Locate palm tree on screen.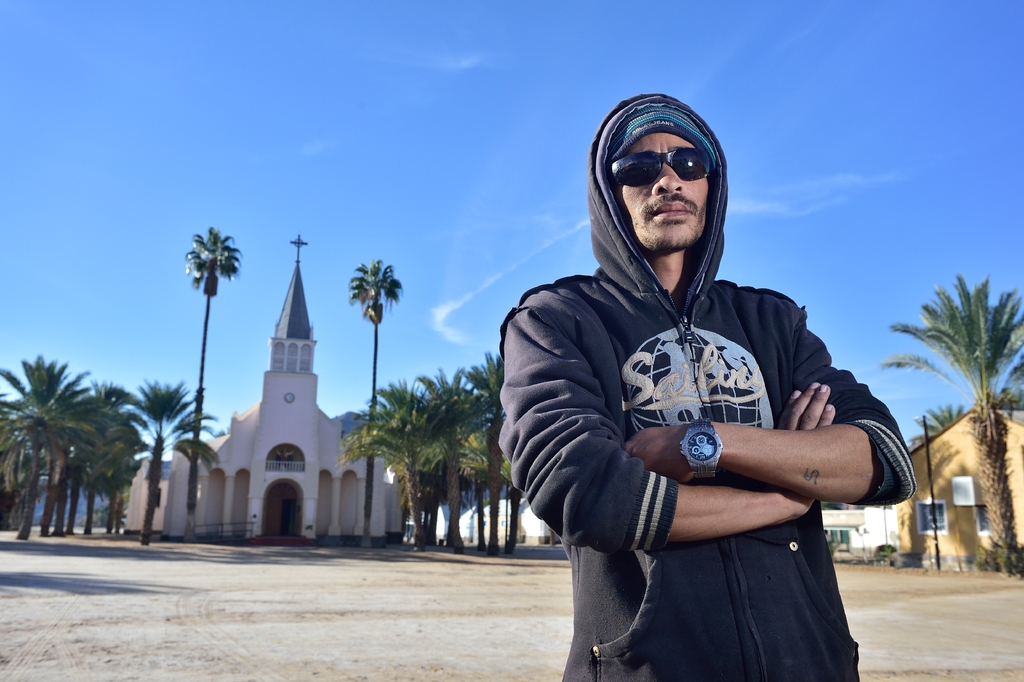
On screen at BBox(179, 225, 243, 528).
